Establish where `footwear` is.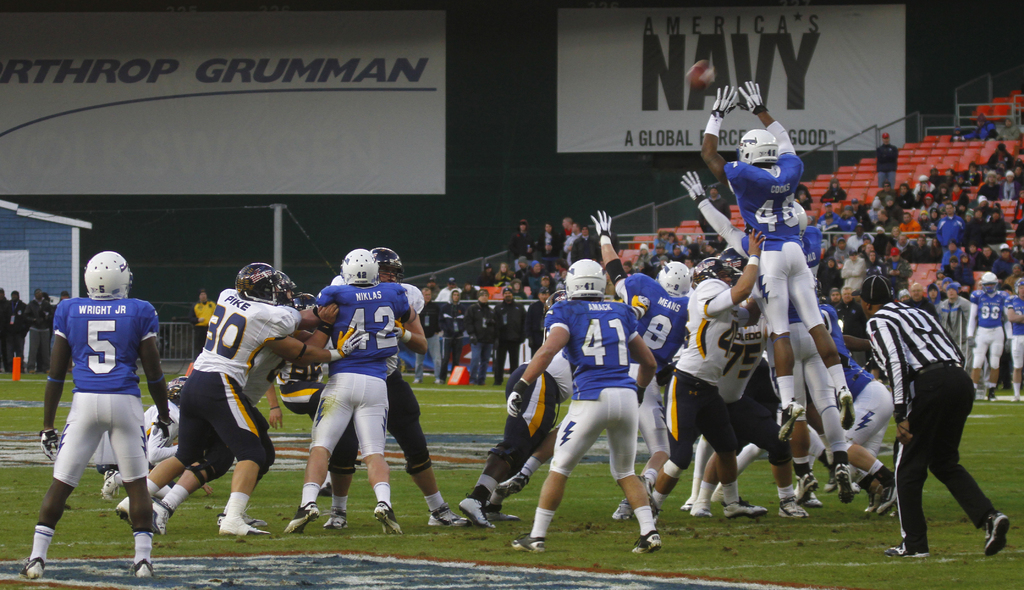
Established at (452,492,492,529).
